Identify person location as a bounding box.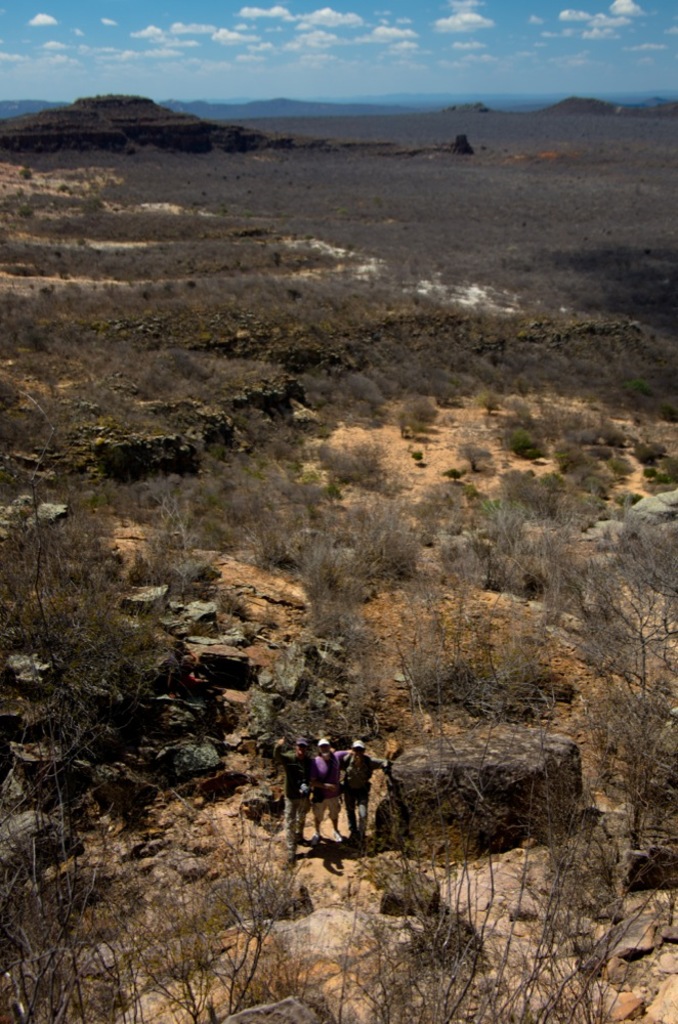
(328, 739, 388, 835).
